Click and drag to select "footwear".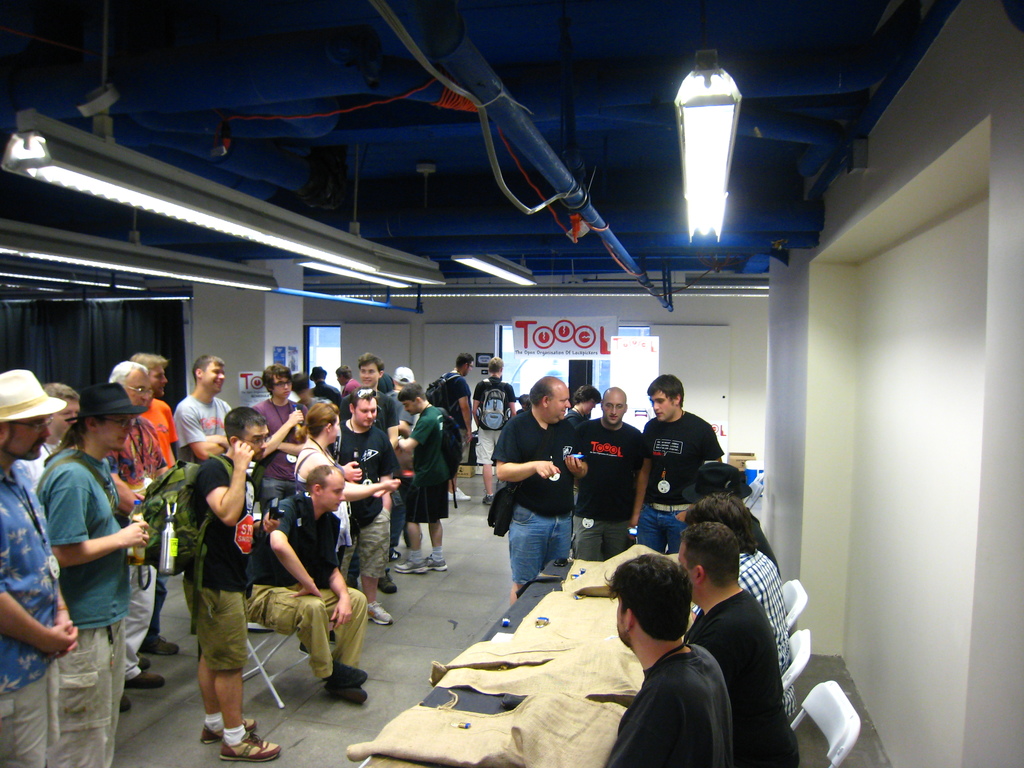
Selection: left=125, top=669, right=164, bottom=691.
